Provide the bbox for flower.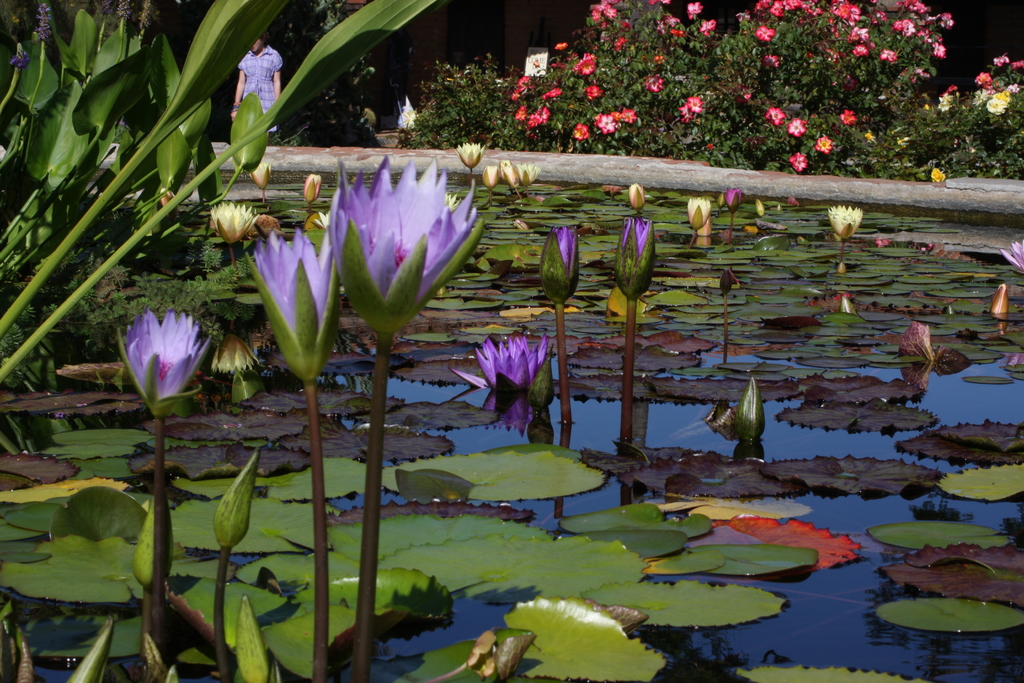
box=[789, 151, 811, 174].
